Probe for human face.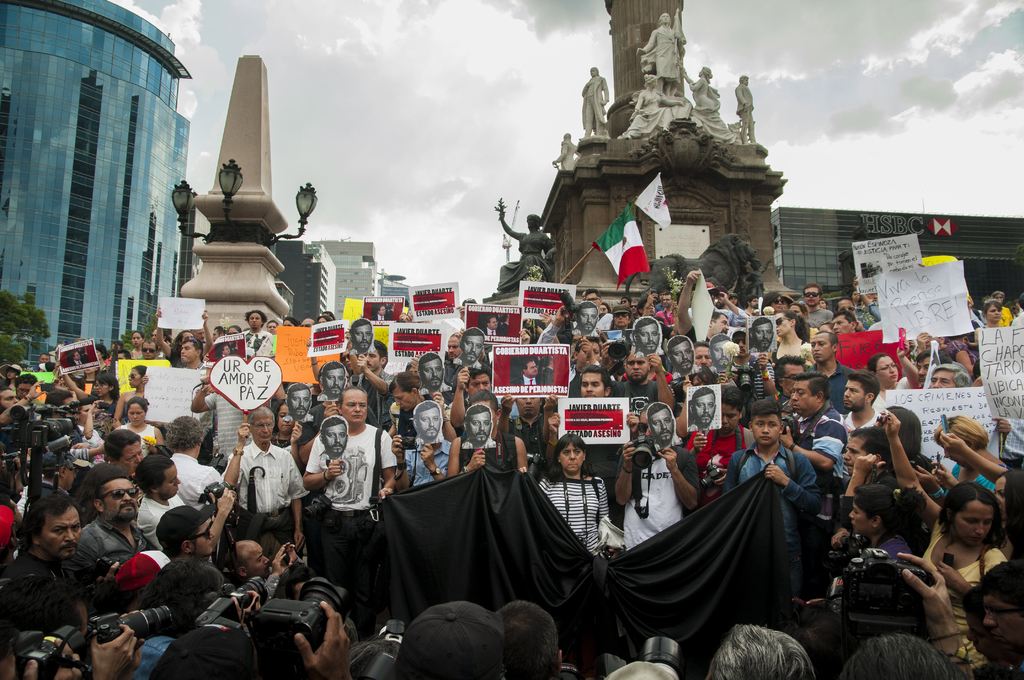
Probe result: crop(731, 333, 747, 358).
